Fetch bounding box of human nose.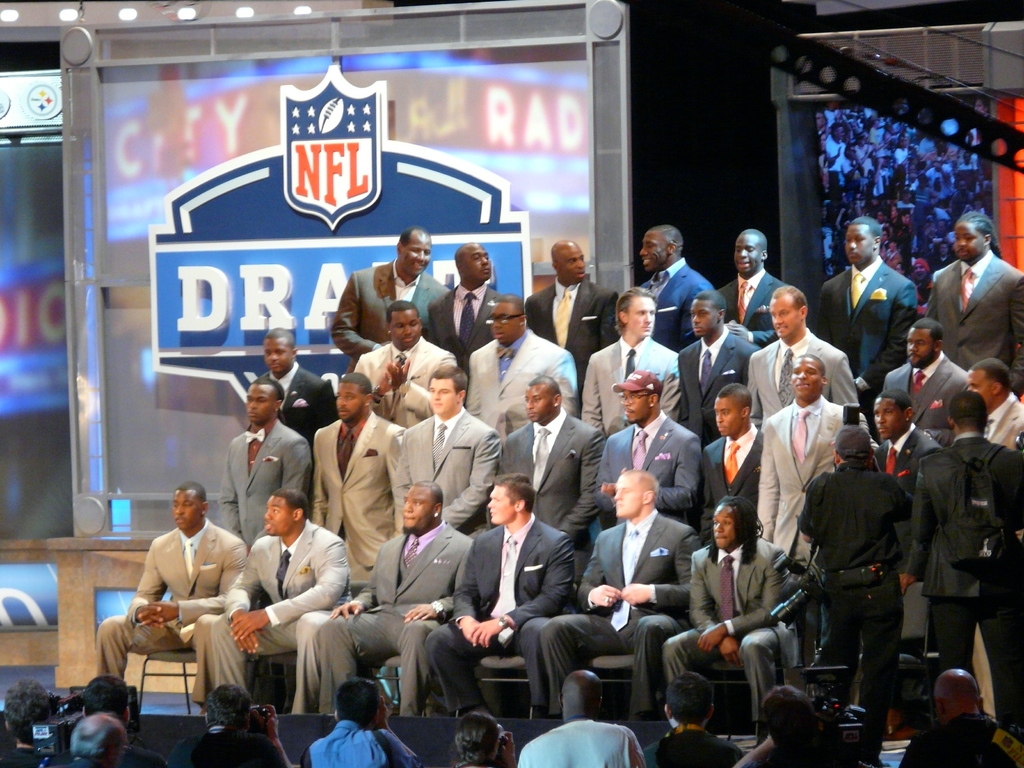
Bbox: <region>645, 312, 650, 322</region>.
